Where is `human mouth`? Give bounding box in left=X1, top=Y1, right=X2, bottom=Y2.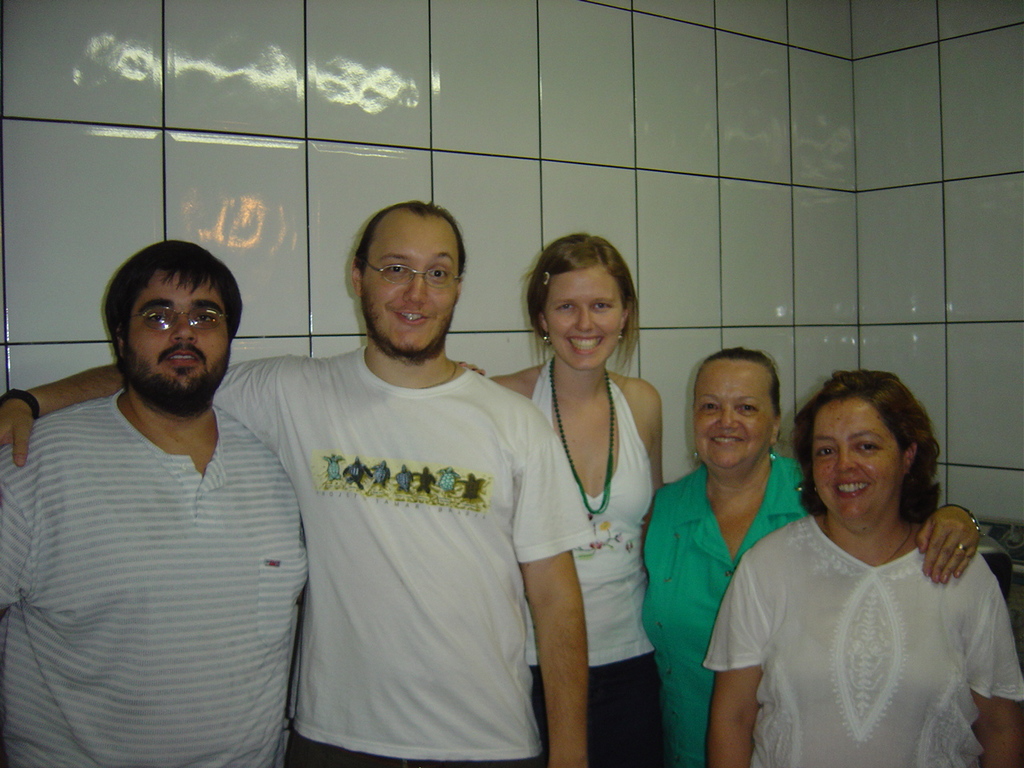
left=396, top=312, right=426, bottom=328.
